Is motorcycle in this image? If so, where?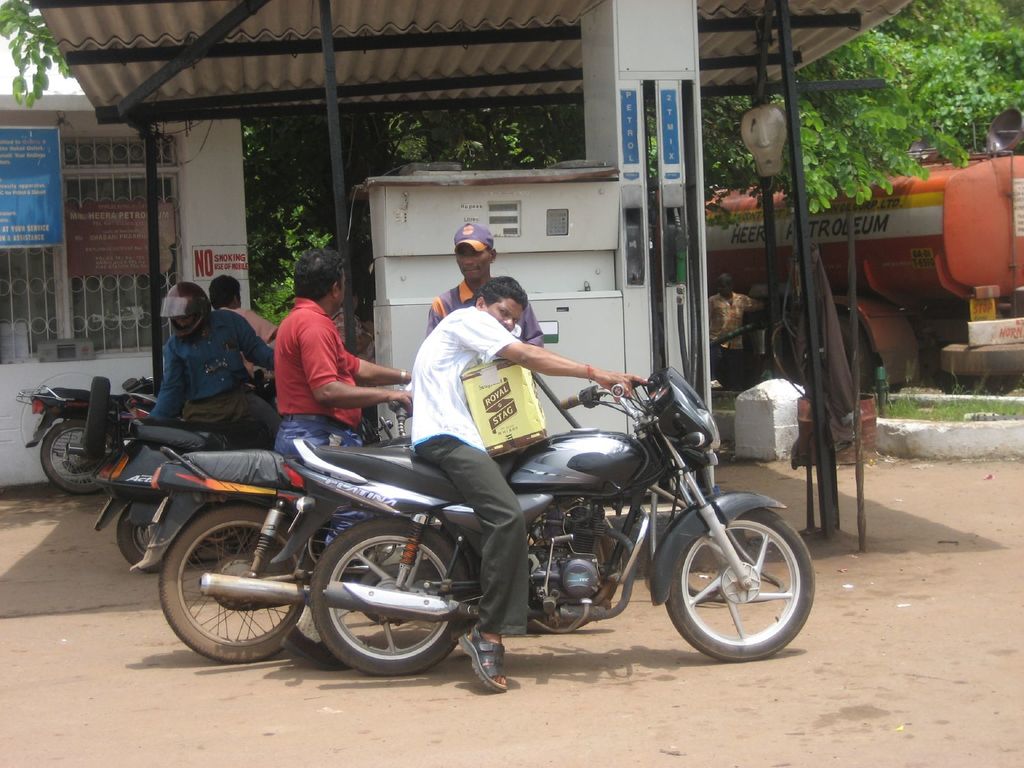
Yes, at (282, 364, 816, 678).
